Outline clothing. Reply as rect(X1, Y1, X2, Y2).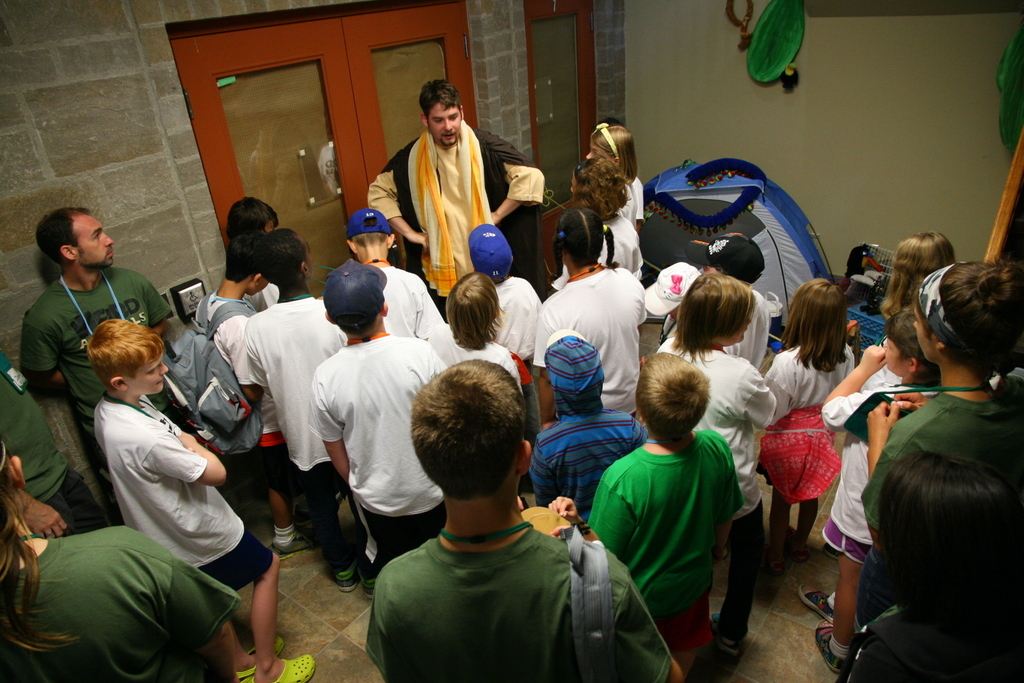
rect(434, 327, 519, 407).
